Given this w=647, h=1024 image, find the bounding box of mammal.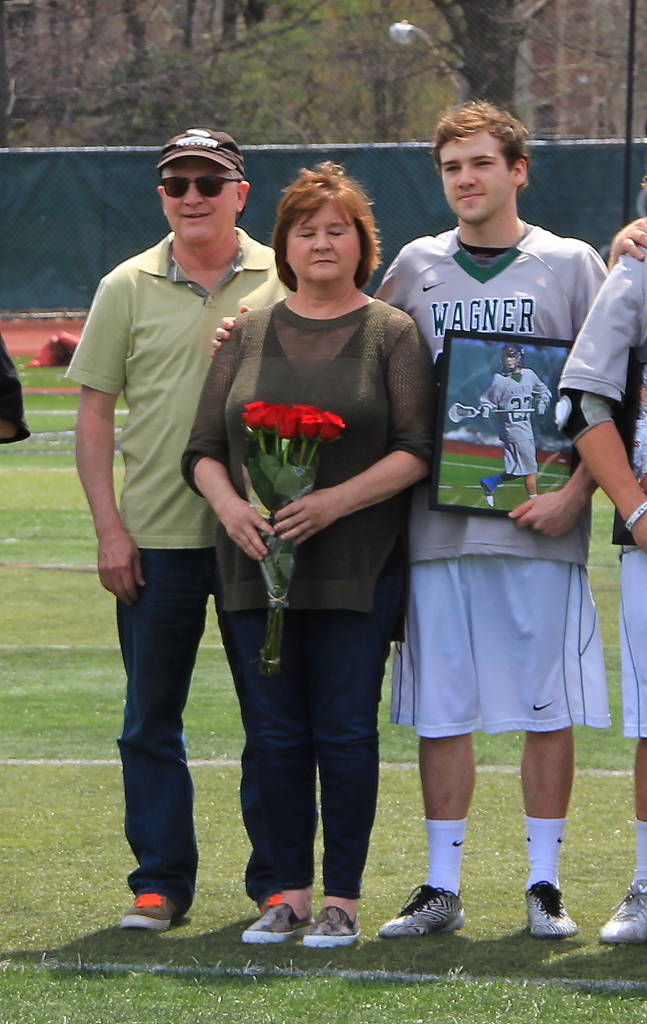
208,95,607,943.
